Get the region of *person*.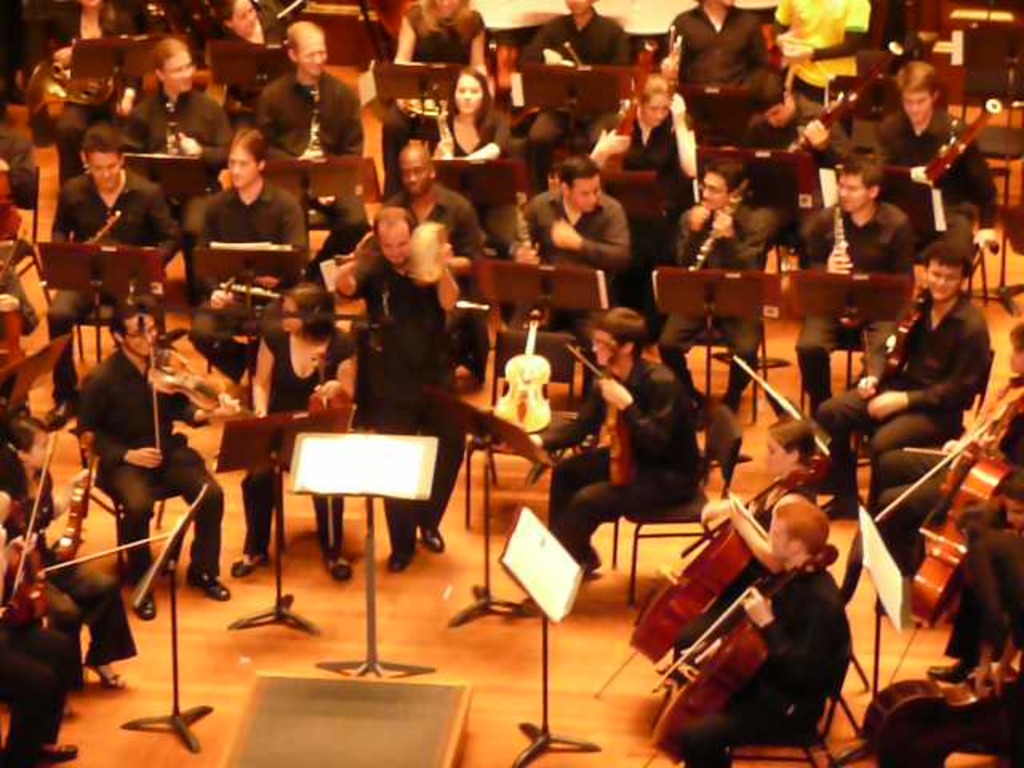
<bbox>538, 306, 718, 582</bbox>.
